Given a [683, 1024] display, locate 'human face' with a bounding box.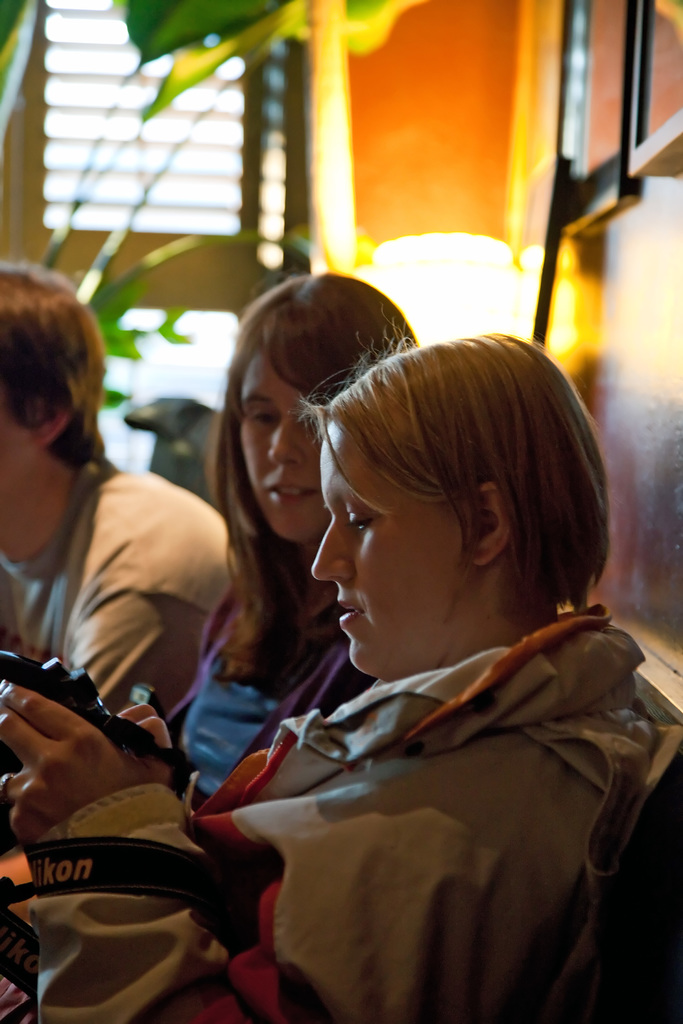
Located: rect(238, 352, 320, 540).
